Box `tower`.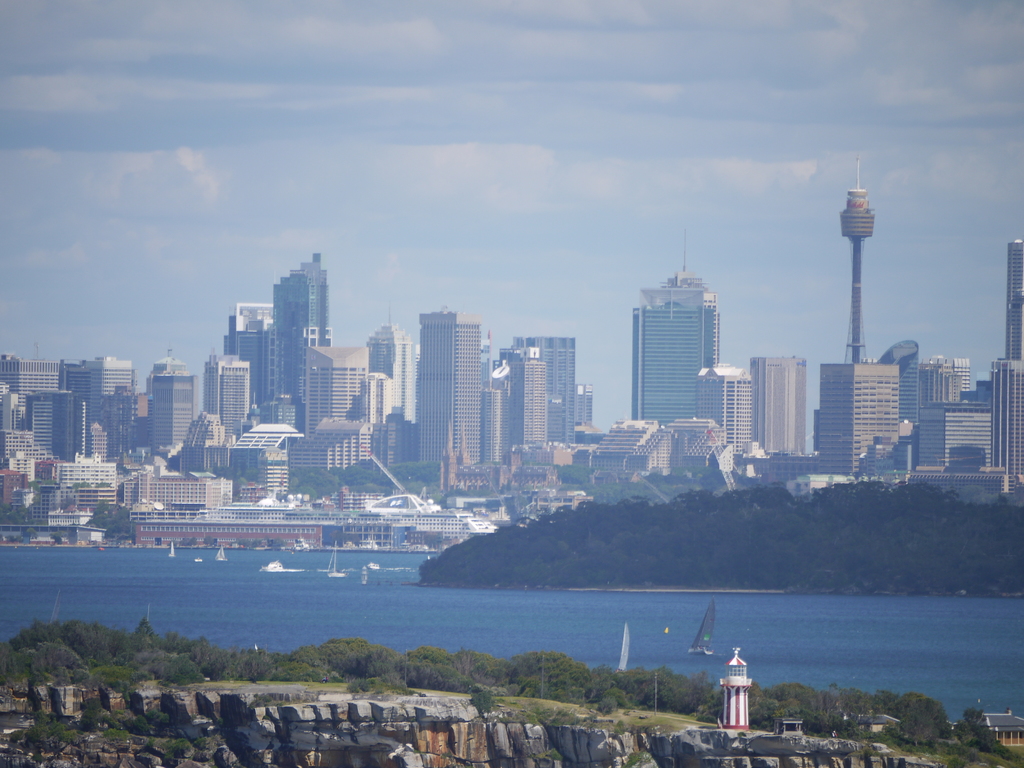
region(407, 311, 489, 474).
